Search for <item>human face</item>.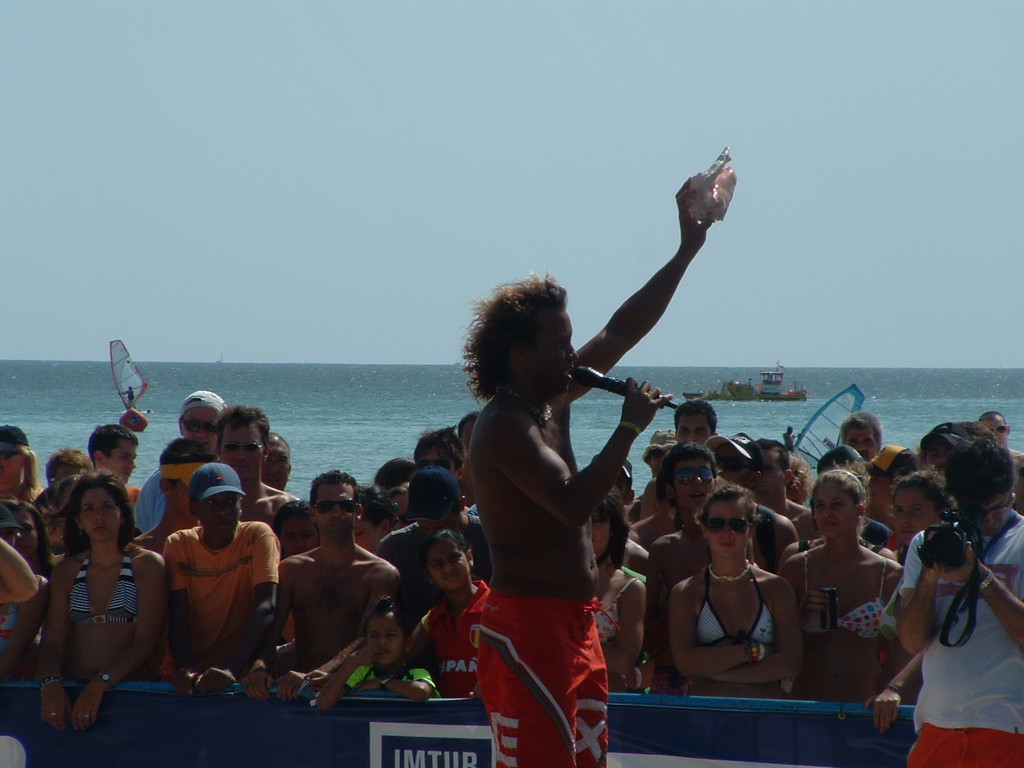
Found at 0, 309, 1015, 666.
